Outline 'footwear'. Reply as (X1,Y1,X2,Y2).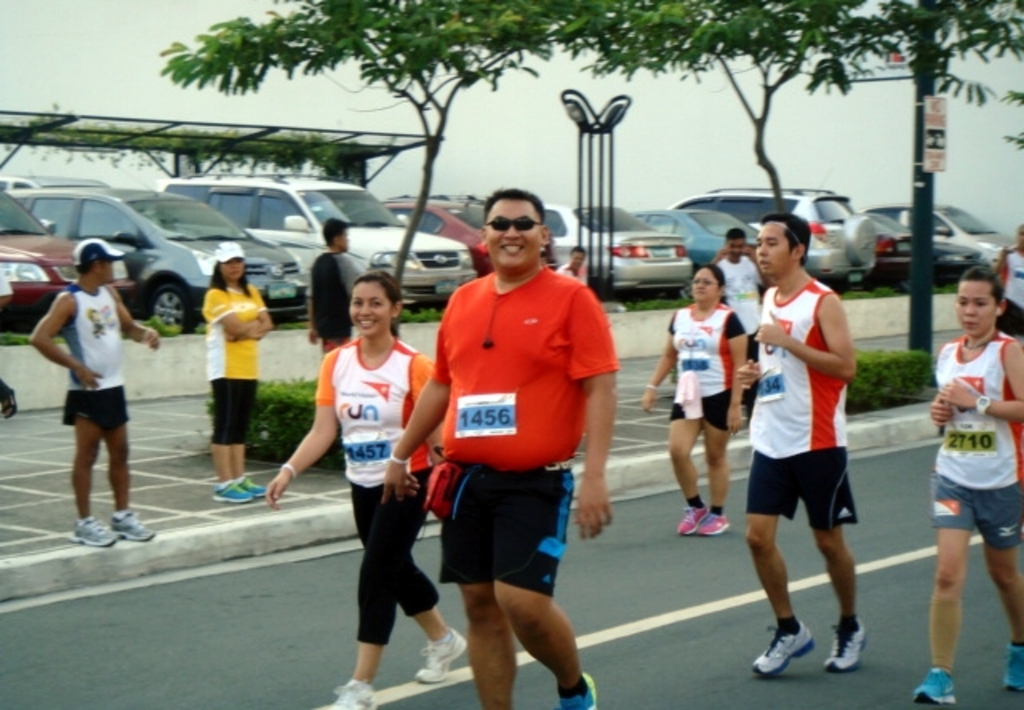
(70,515,117,547).
